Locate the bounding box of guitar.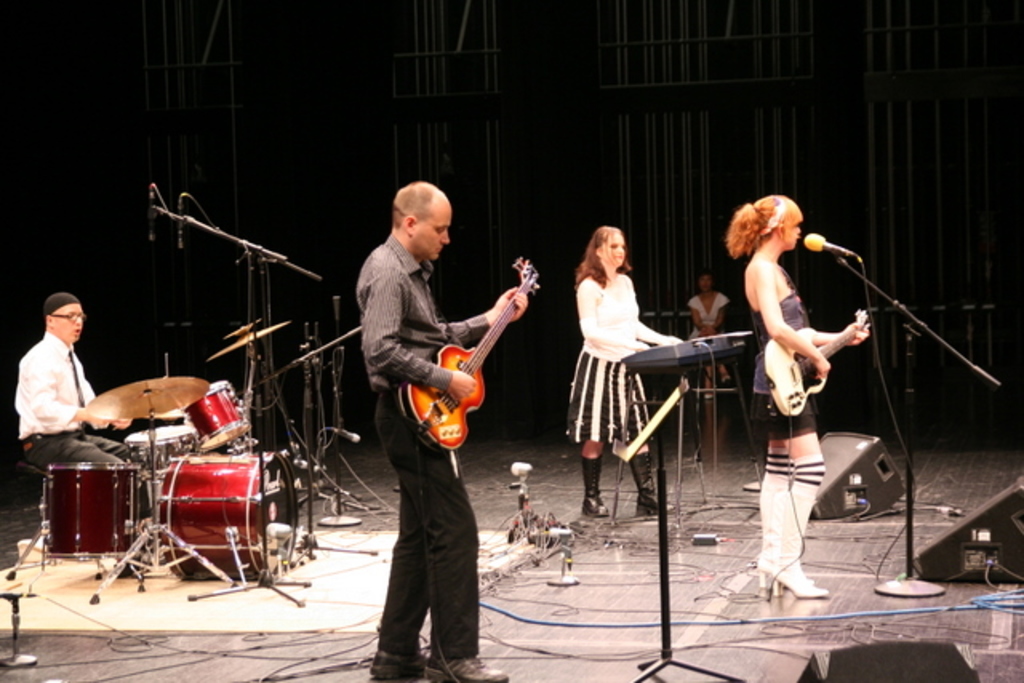
Bounding box: bbox(384, 283, 528, 464).
